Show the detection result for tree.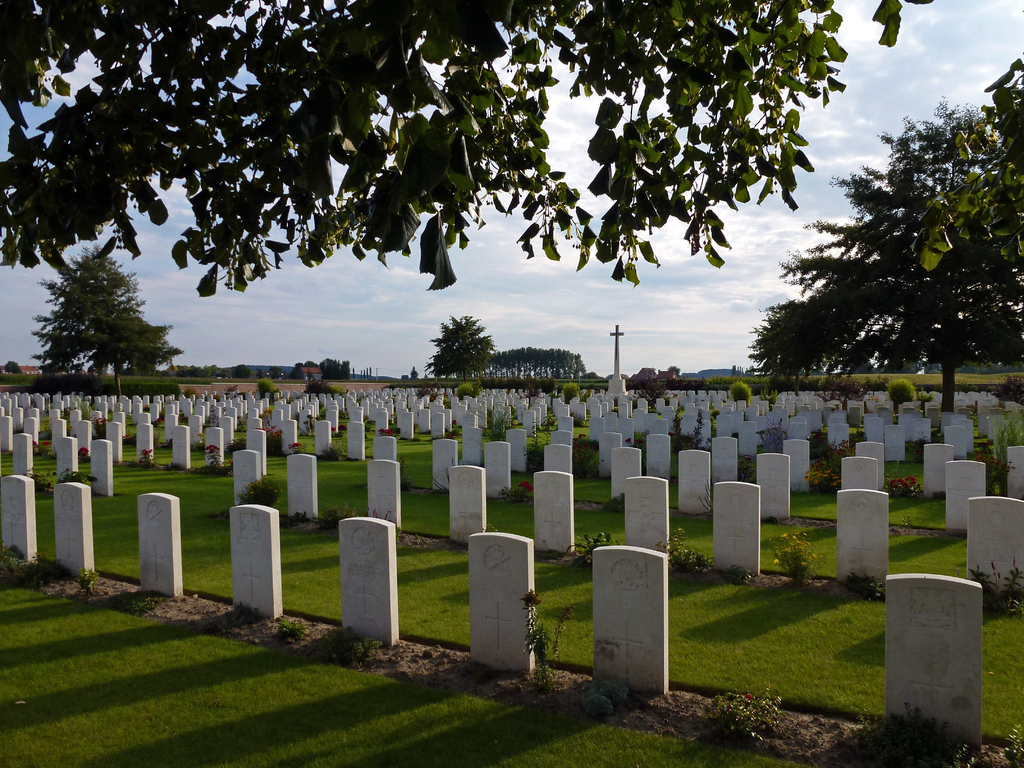
rect(583, 369, 600, 380).
